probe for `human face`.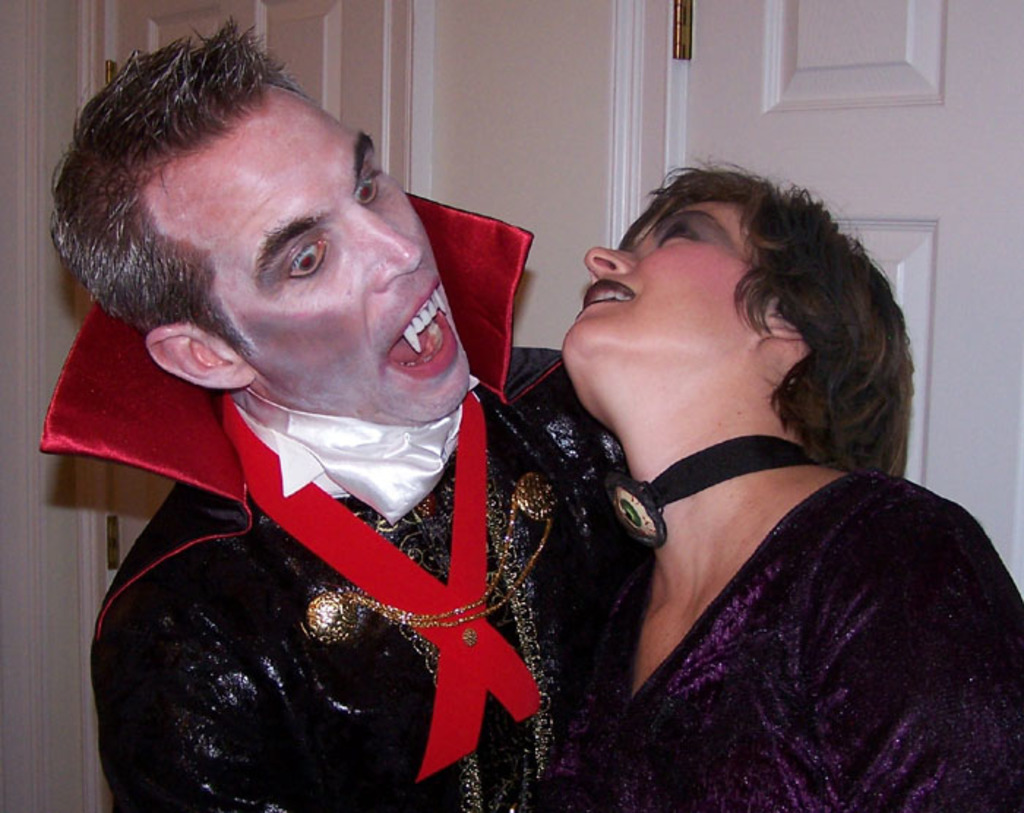
Probe result: (148, 85, 471, 428).
